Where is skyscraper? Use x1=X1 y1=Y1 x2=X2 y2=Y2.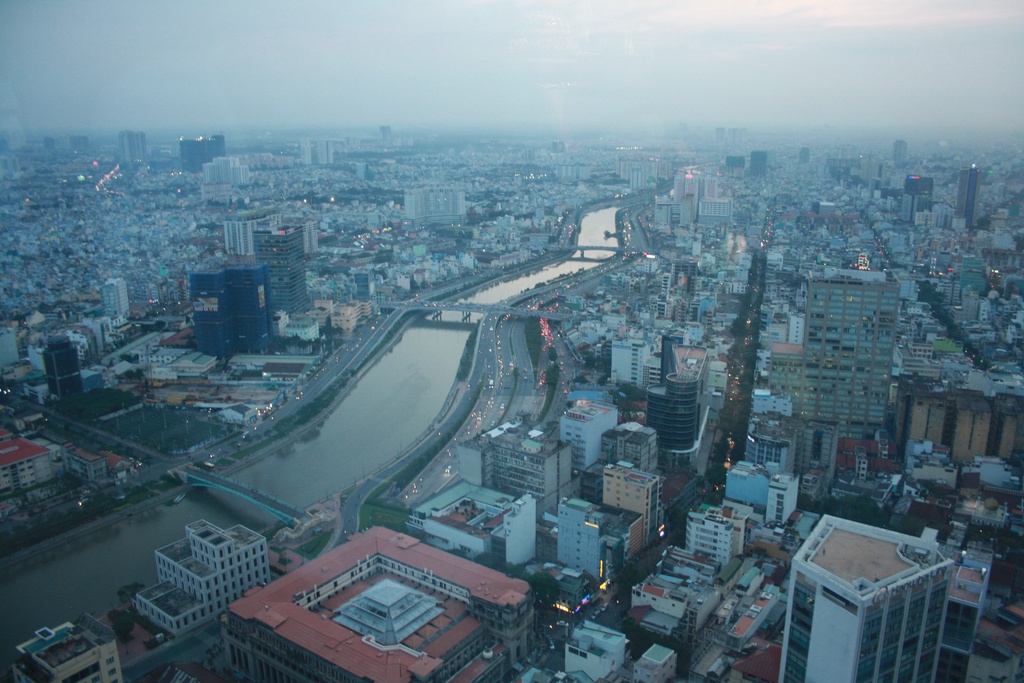
x1=1 y1=608 x2=124 y2=682.
